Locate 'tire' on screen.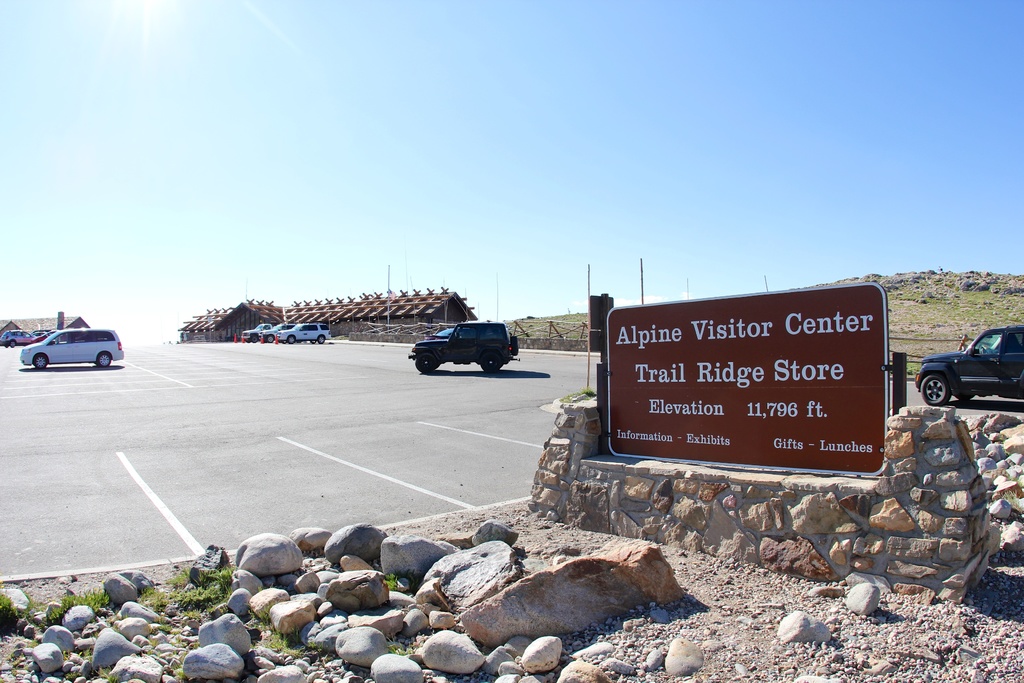
On screen at [x1=956, y1=393, x2=973, y2=399].
